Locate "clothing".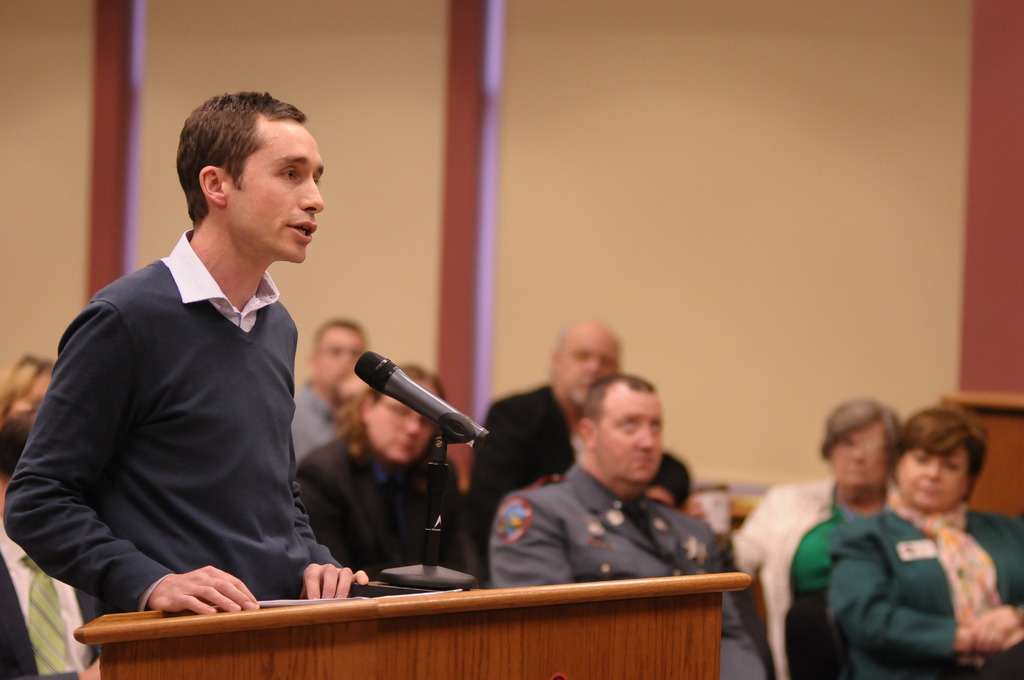
Bounding box: <region>473, 386, 582, 487</region>.
